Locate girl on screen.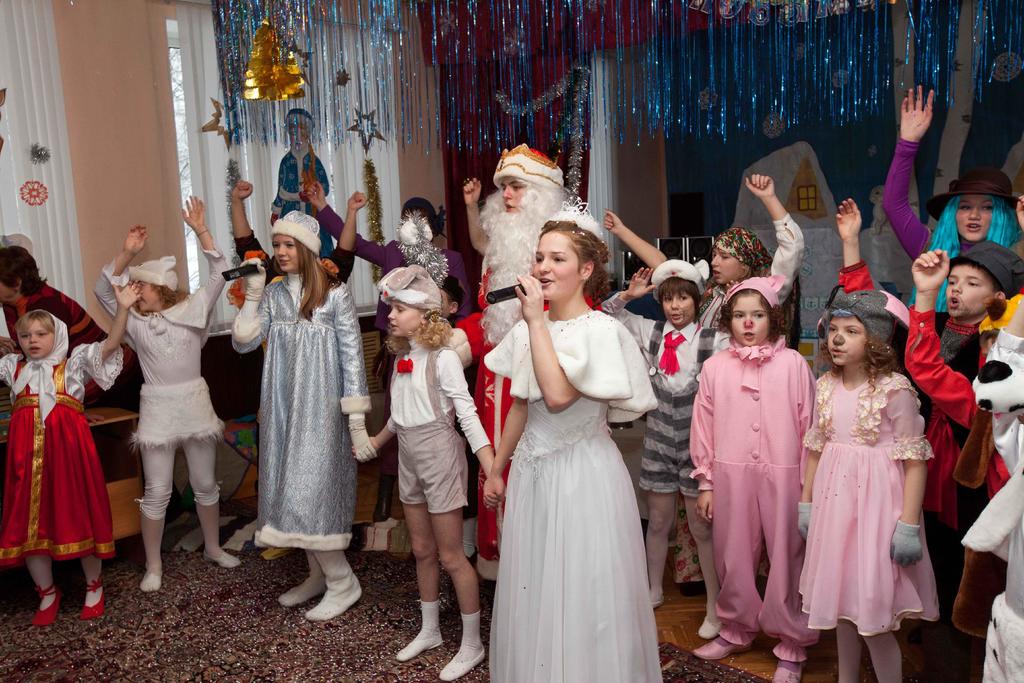
On screen at x1=0 y1=290 x2=142 y2=641.
